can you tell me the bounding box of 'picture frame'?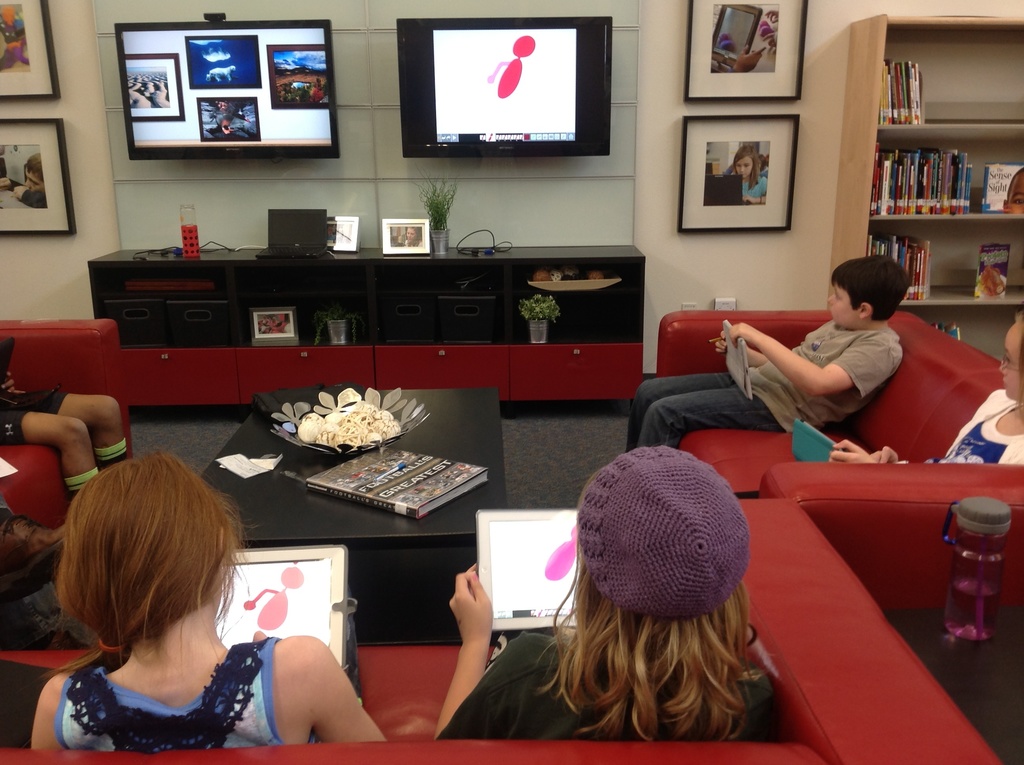
(678, 0, 812, 102).
